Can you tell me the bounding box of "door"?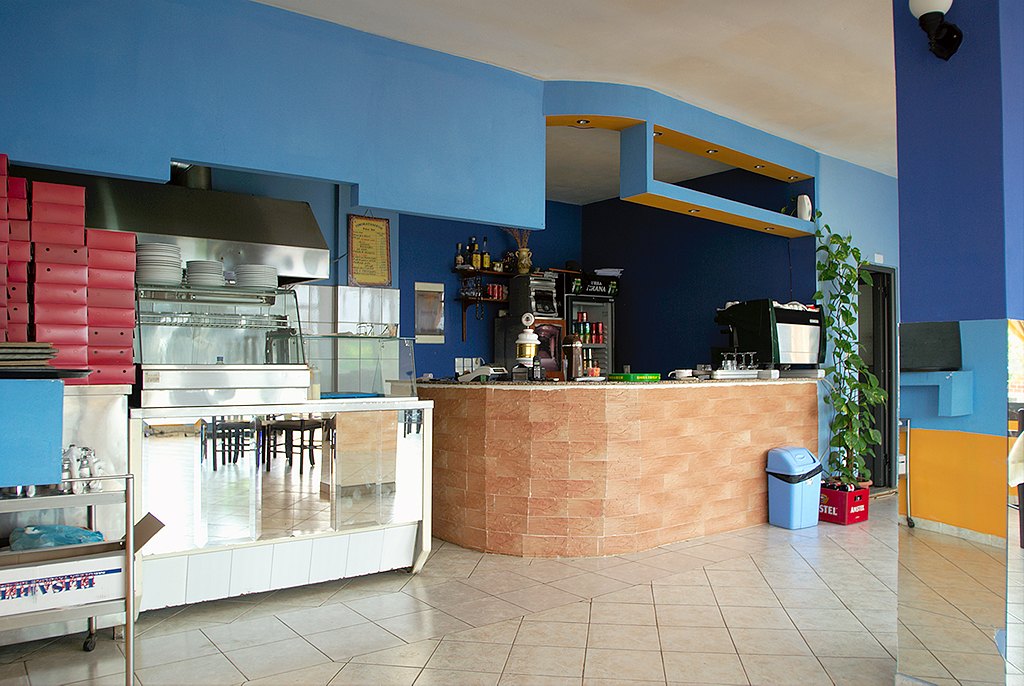
<box>855,261,902,498</box>.
